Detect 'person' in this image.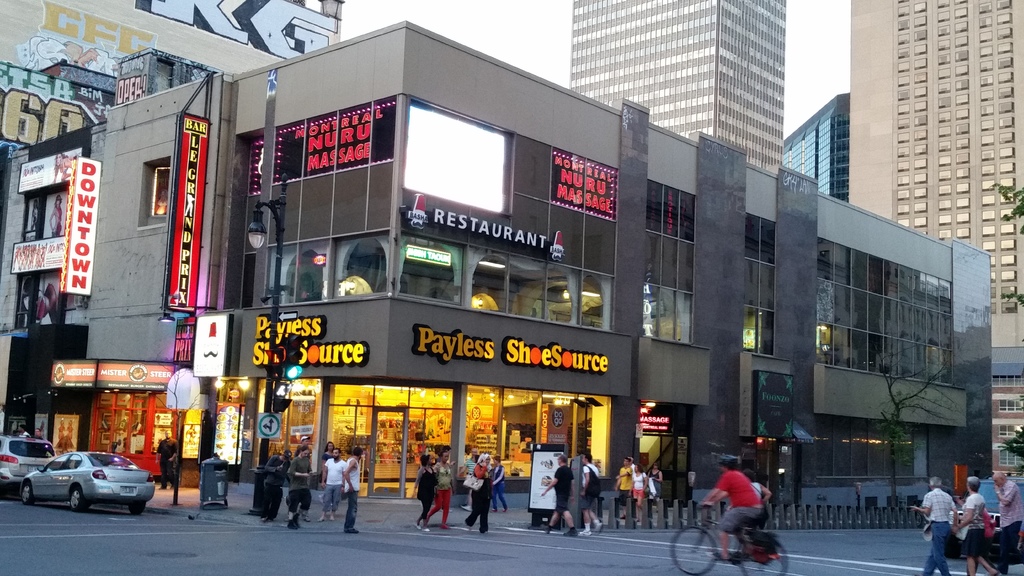
Detection: Rect(629, 465, 648, 511).
